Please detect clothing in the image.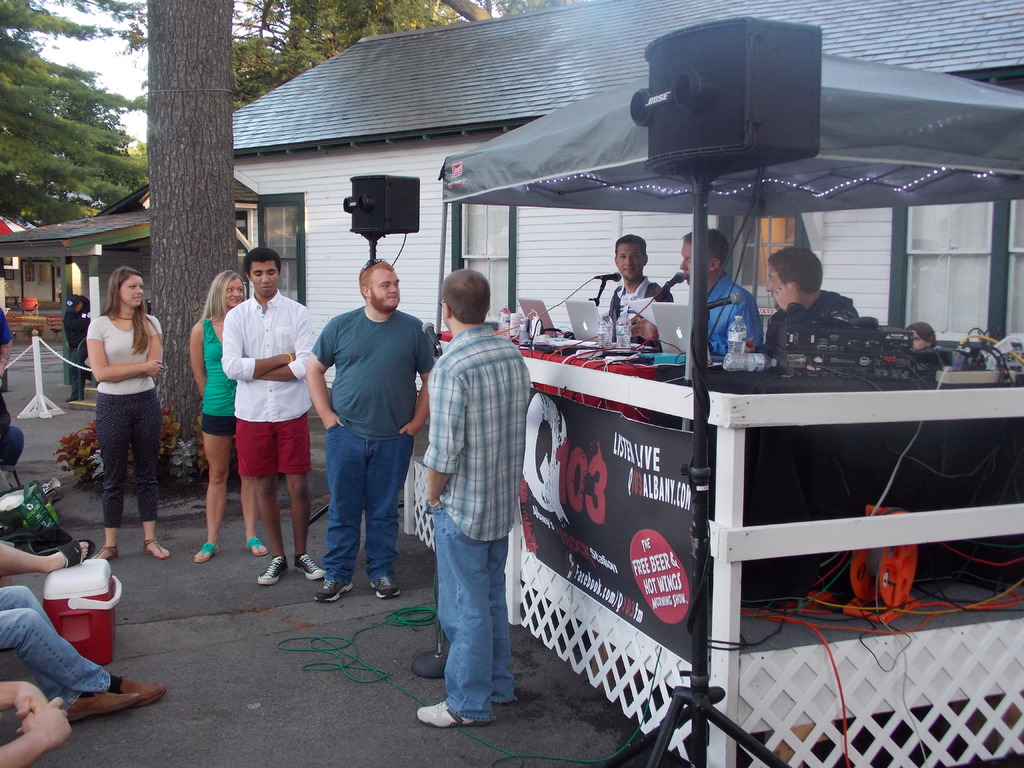
73,296,166,521.
